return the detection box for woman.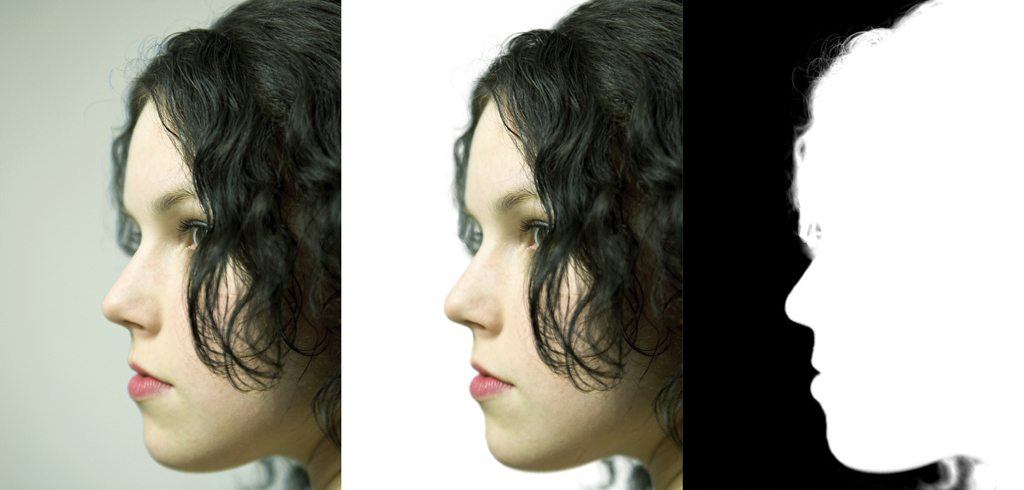
<box>405,40,710,473</box>.
